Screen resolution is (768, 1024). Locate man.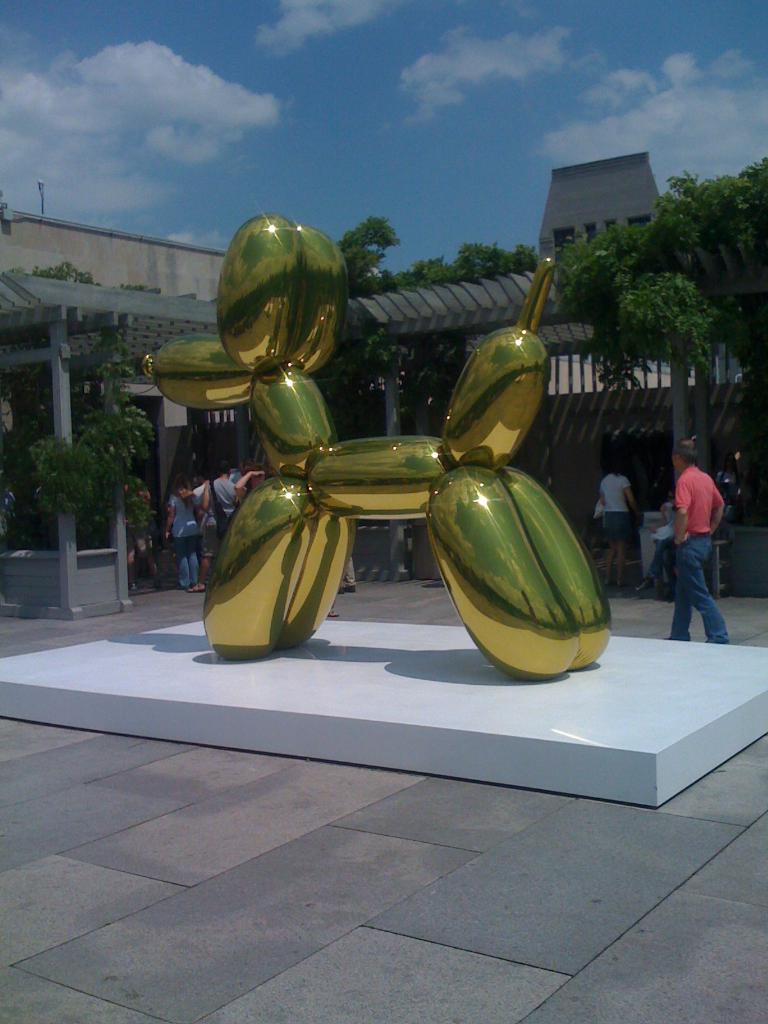
bbox=(191, 465, 211, 521).
